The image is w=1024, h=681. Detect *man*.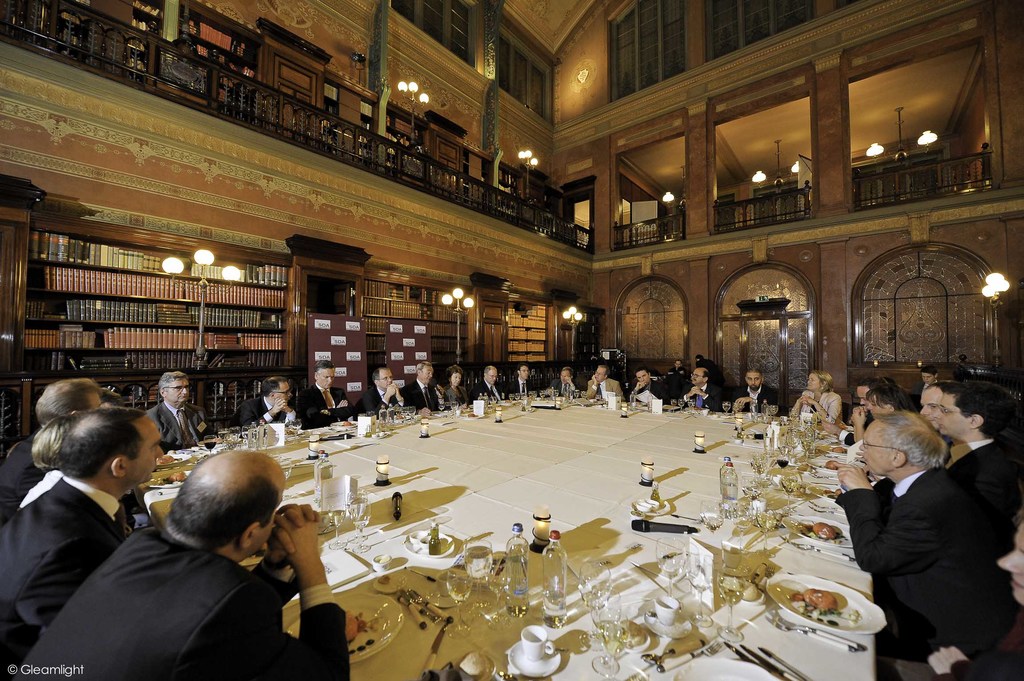
Detection: {"x1": 631, "y1": 370, "x2": 661, "y2": 406}.
